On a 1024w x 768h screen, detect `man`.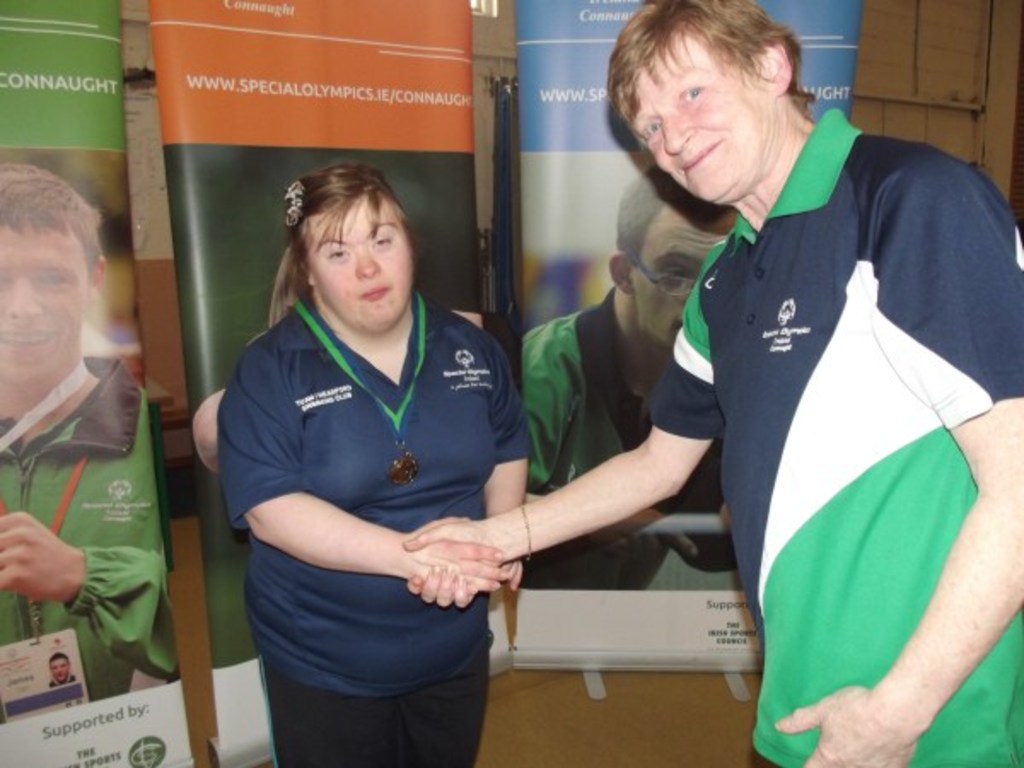
(527,166,741,596).
